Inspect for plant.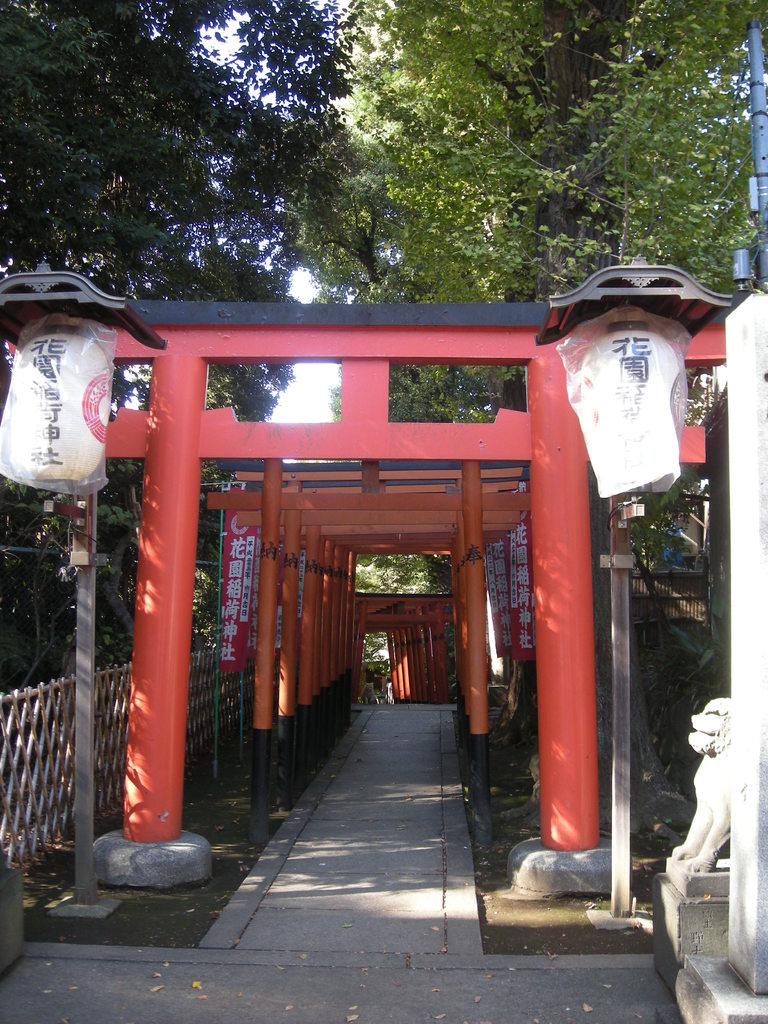
Inspection: bbox=[639, 621, 721, 774].
